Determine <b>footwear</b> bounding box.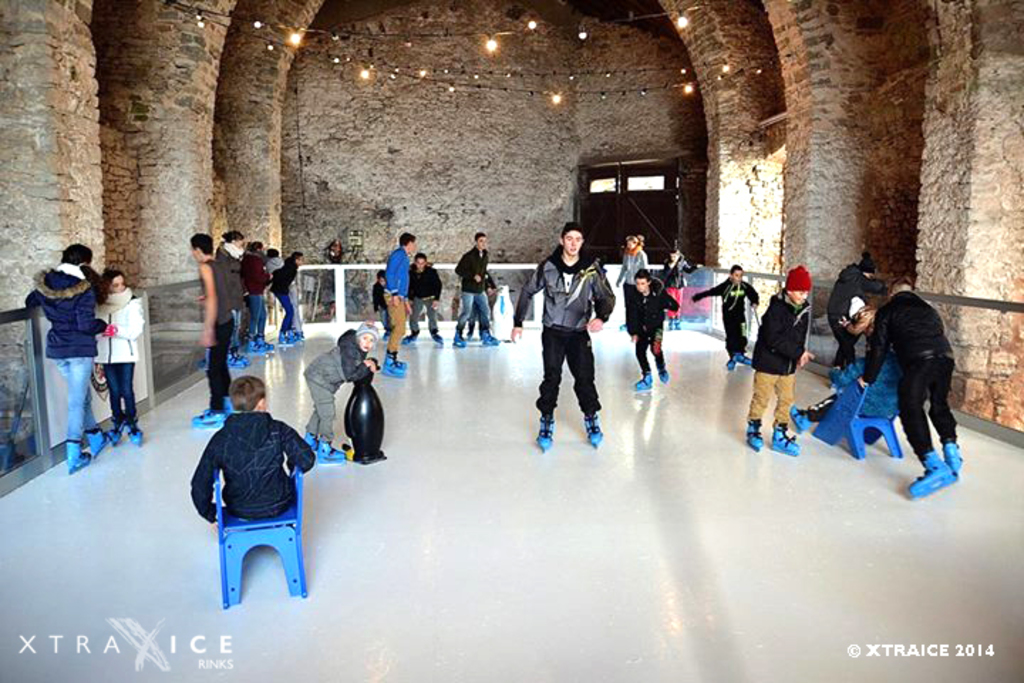
Determined: bbox=[65, 440, 90, 474].
